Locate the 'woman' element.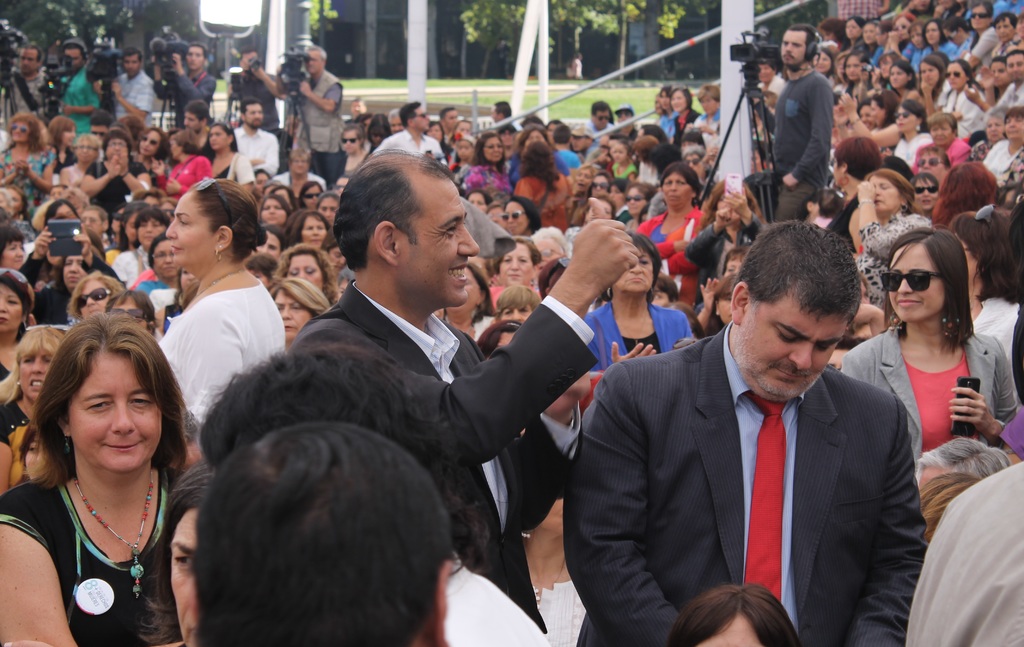
Element bbox: 161, 172, 285, 424.
